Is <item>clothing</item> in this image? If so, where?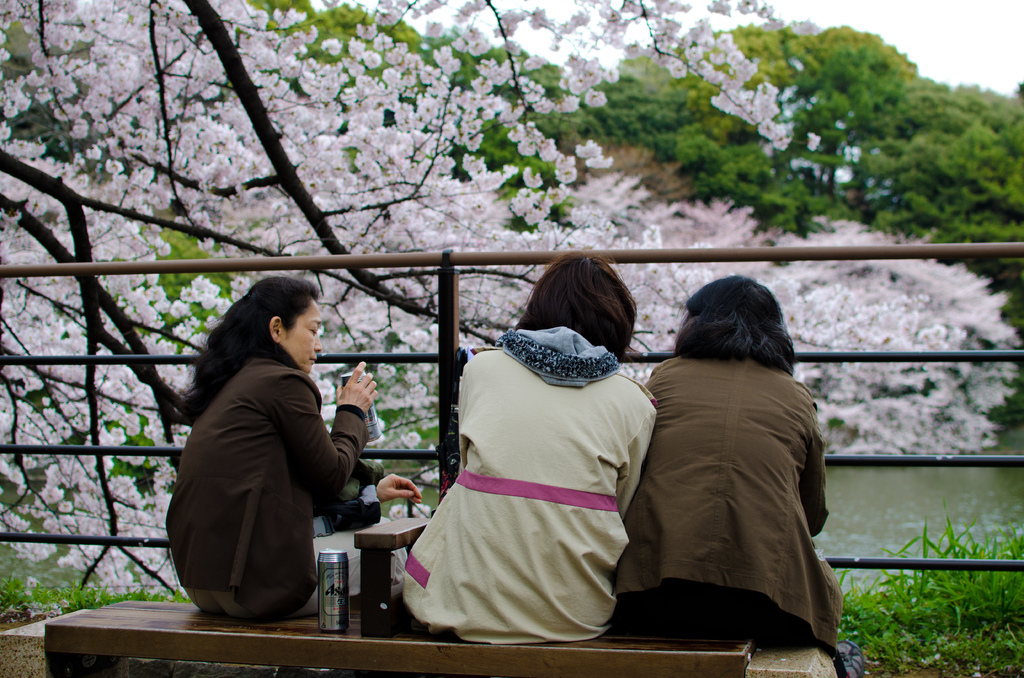
Yes, at <box>166,341,381,624</box>.
